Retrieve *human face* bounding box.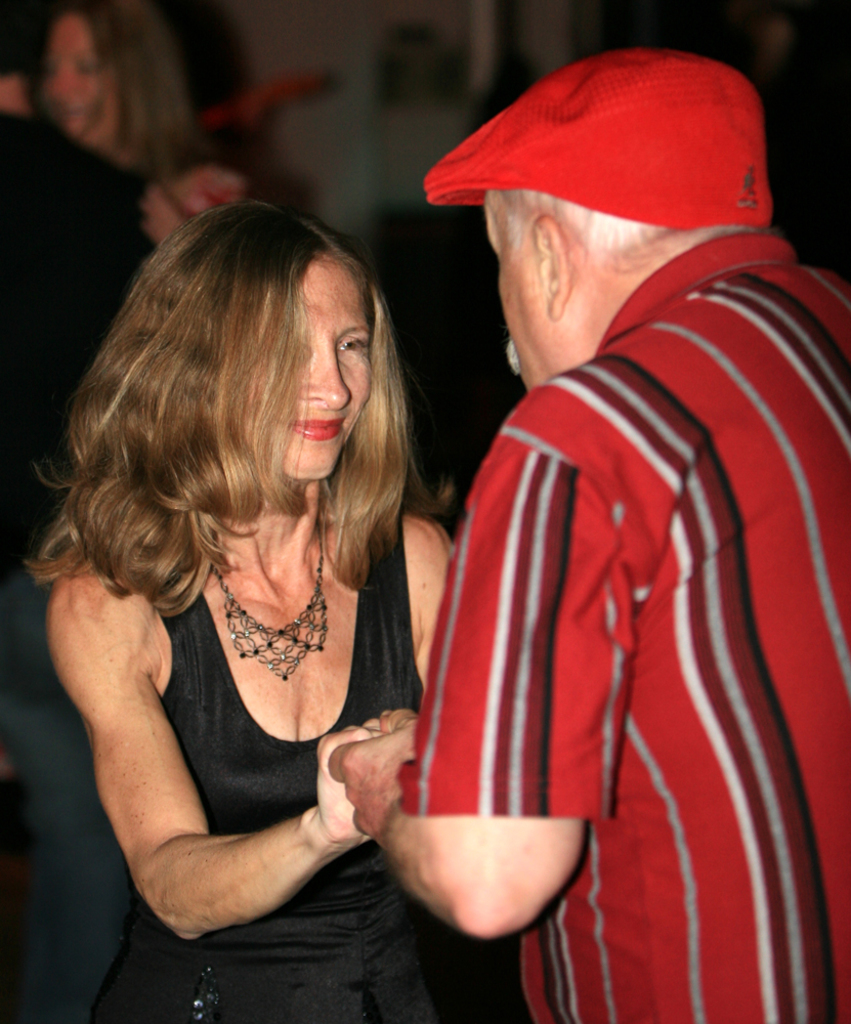
Bounding box: bbox=[218, 256, 378, 487].
